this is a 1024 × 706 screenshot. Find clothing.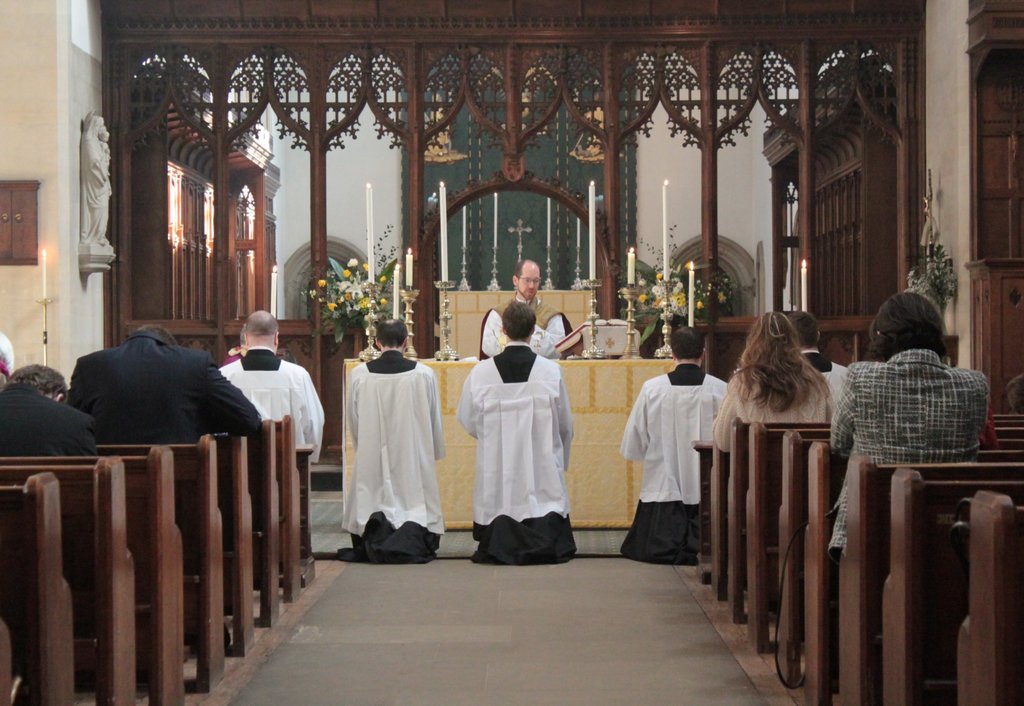
Bounding box: {"left": 0, "top": 378, "right": 98, "bottom": 463}.
